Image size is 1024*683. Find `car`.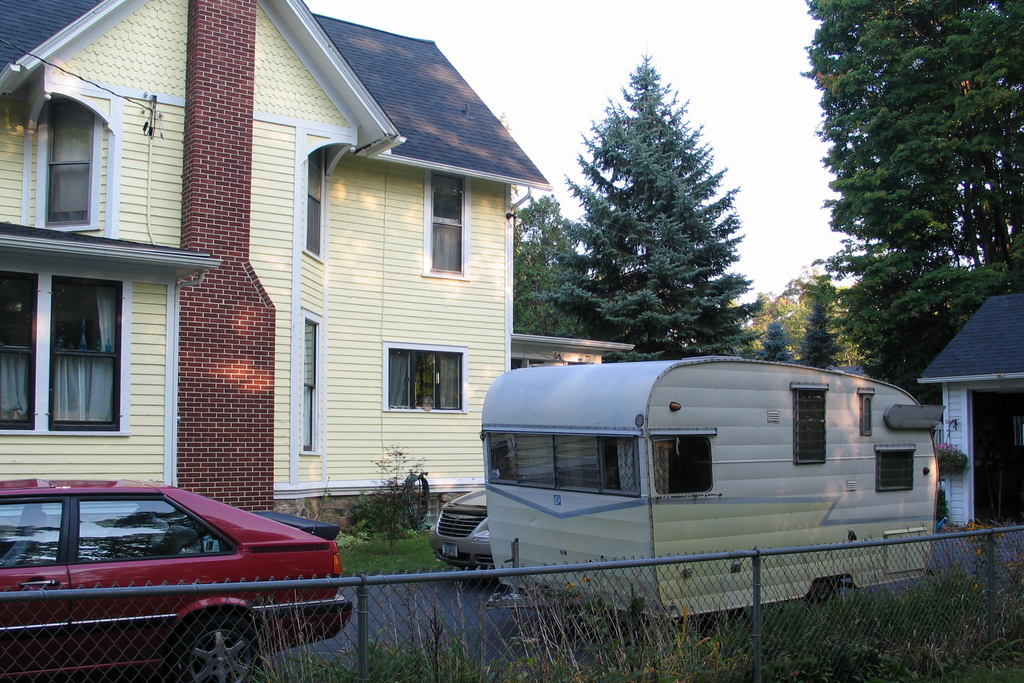
Rect(0, 480, 356, 657).
